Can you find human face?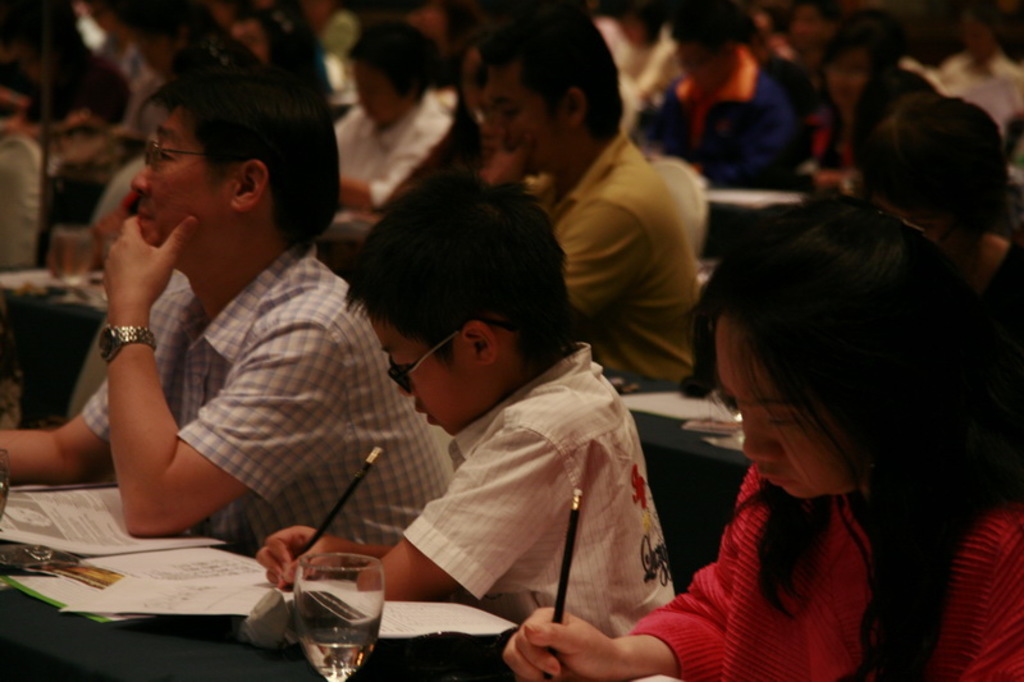
Yes, bounding box: [489,63,566,169].
